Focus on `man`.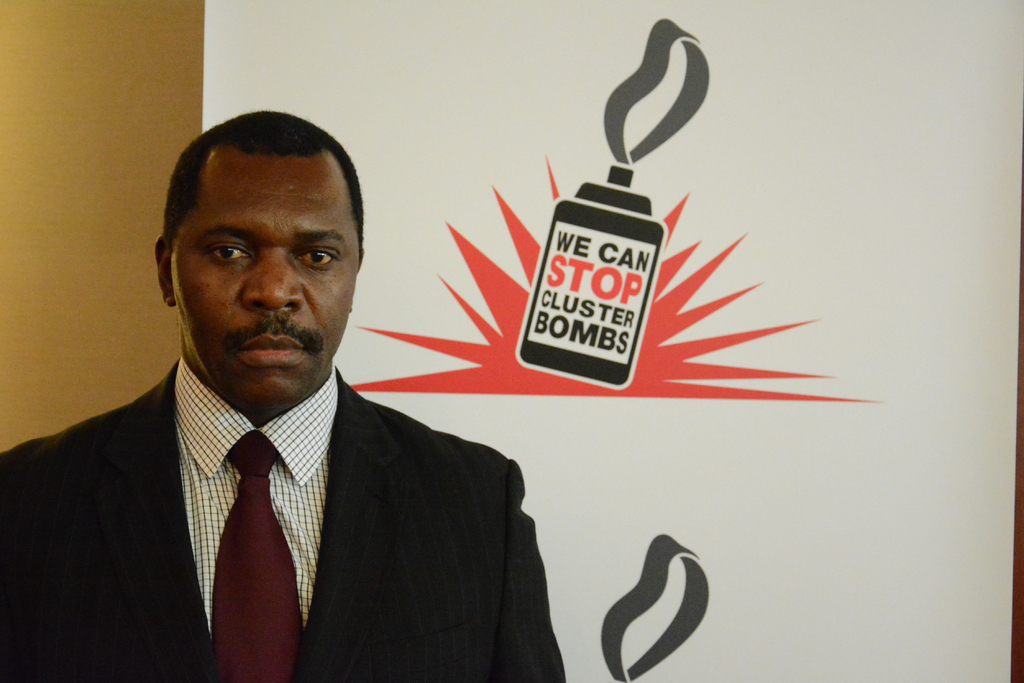
Focused at (42, 148, 672, 673).
